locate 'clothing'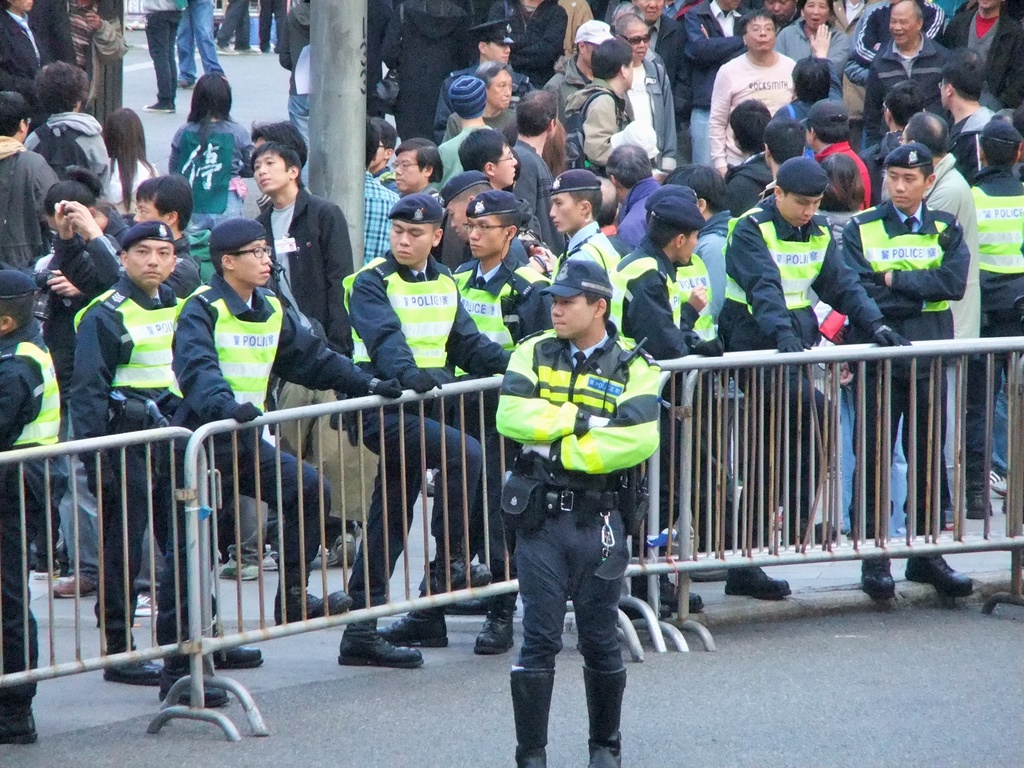
(left=0, top=324, right=71, bottom=719)
